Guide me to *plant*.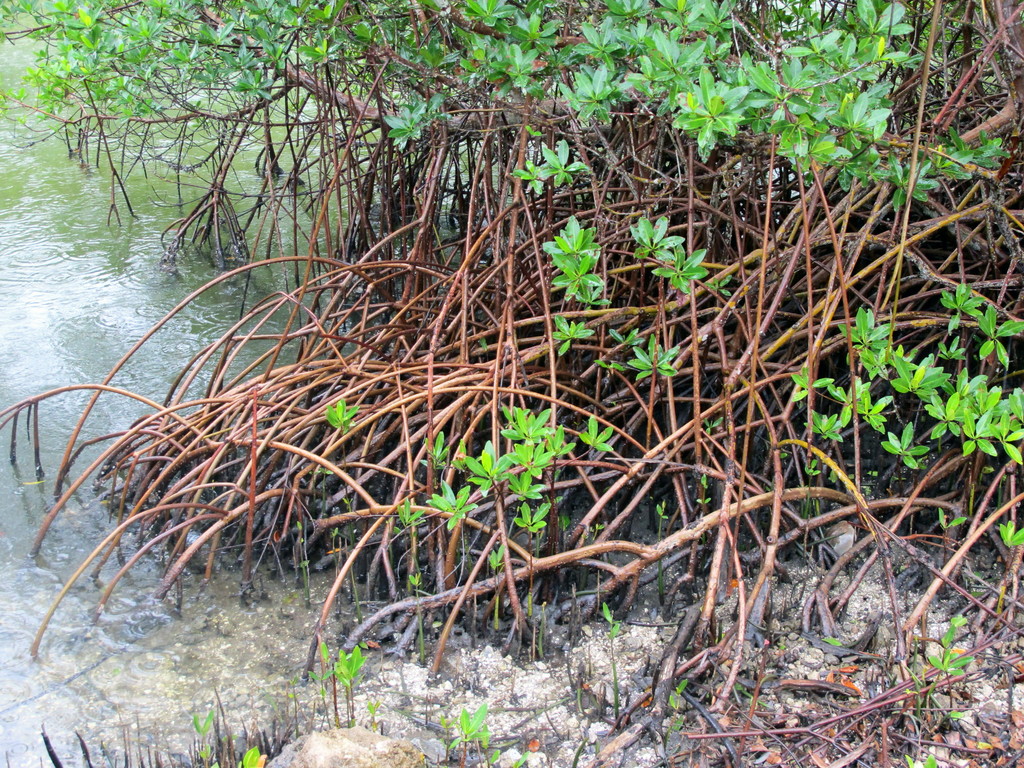
Guidance: l=655, t=245, r=707, b=297.
